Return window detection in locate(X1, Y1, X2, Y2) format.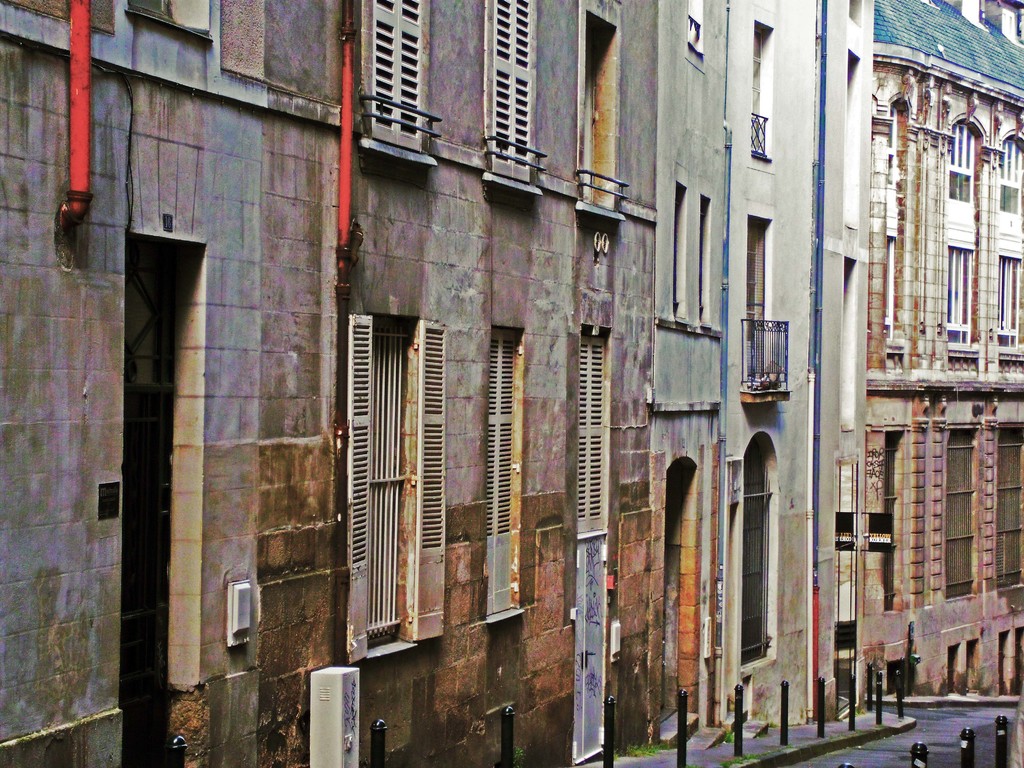
locate(697, 201, 715, 328).
